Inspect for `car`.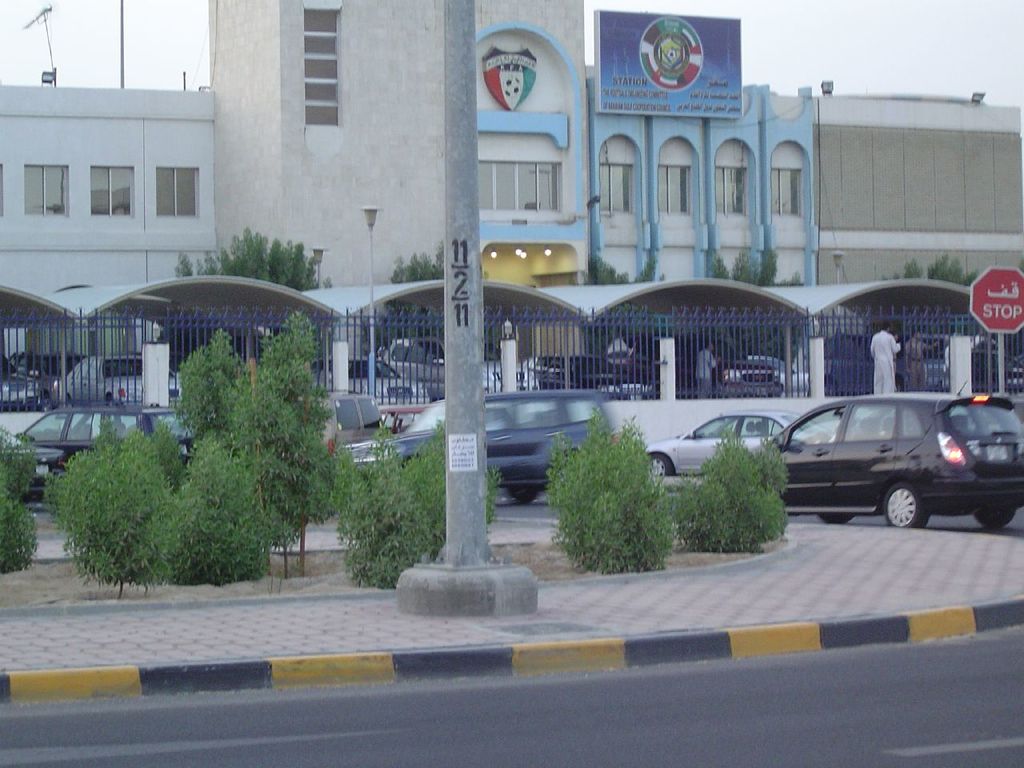
Inspection: 750,375,1023,529.
